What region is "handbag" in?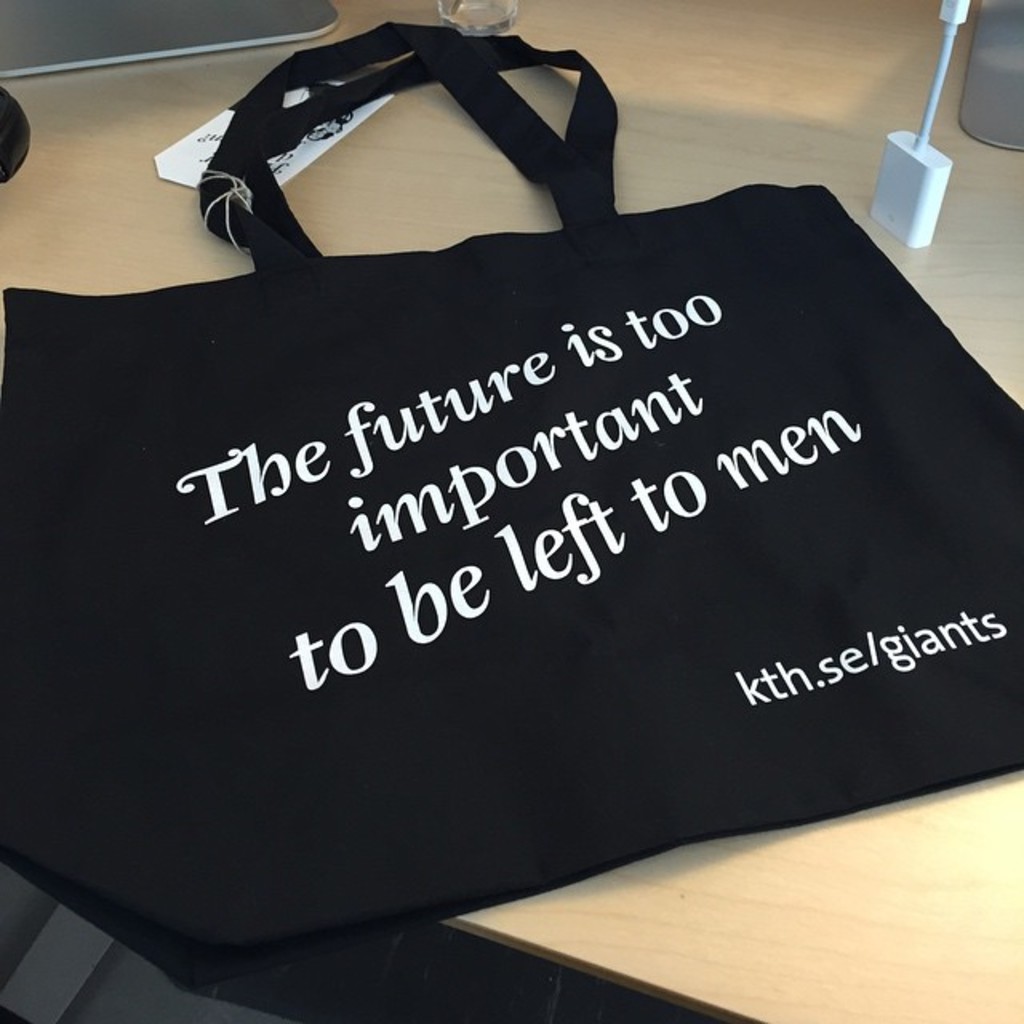
select_region(13, 19, 1022, 960).
